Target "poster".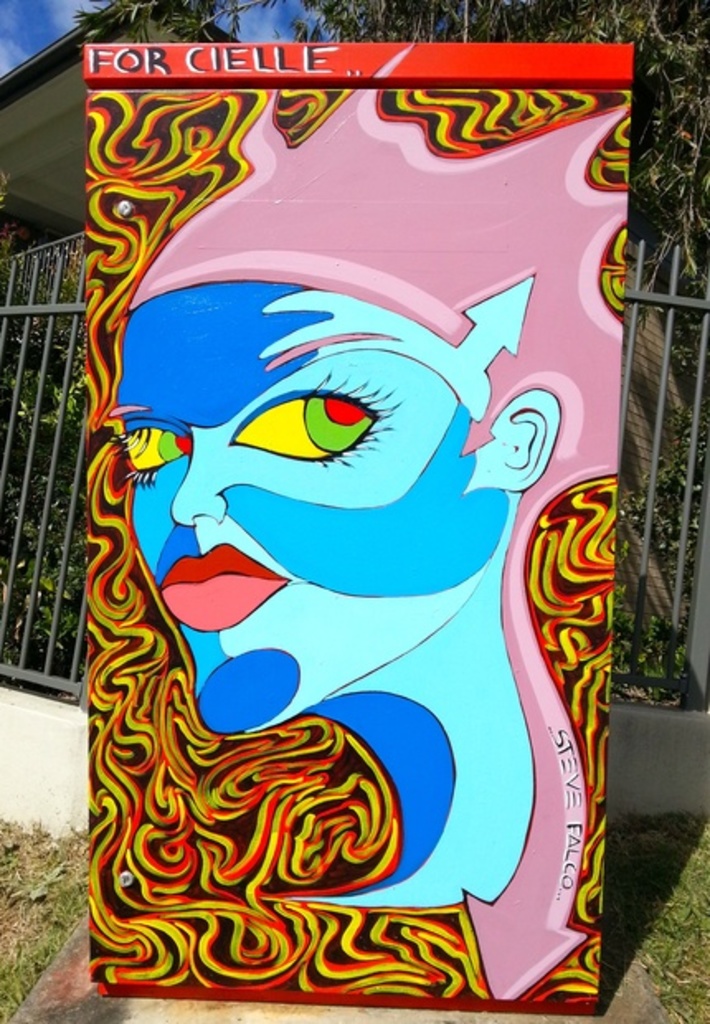
Target region: 81:36:632:1001.
